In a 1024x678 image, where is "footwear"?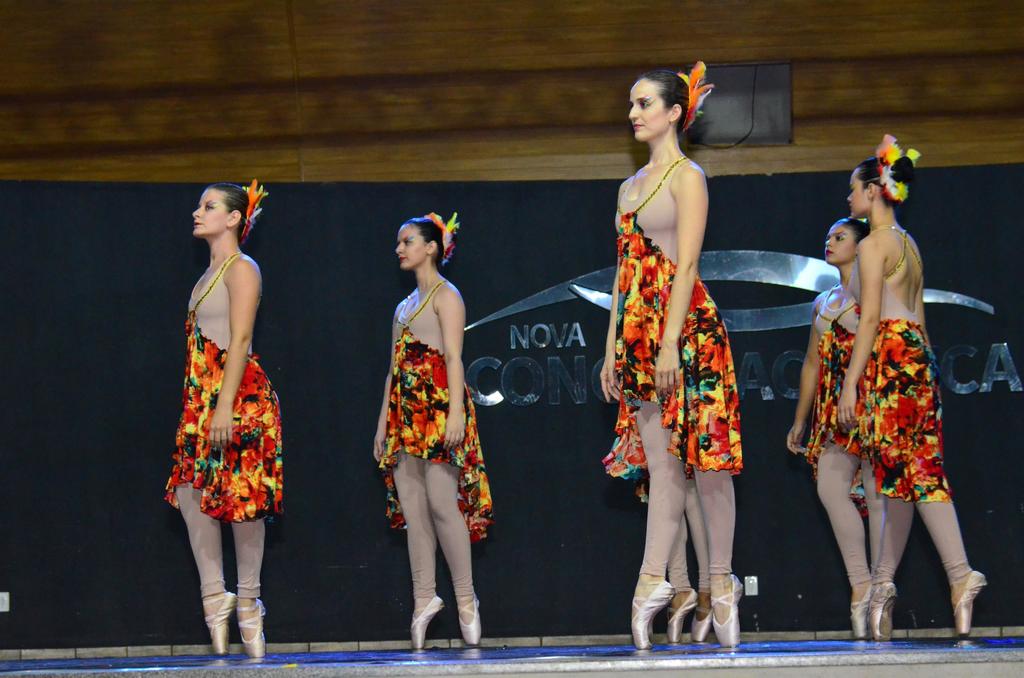
(left=408, top=595, right=448, bottom=652).
